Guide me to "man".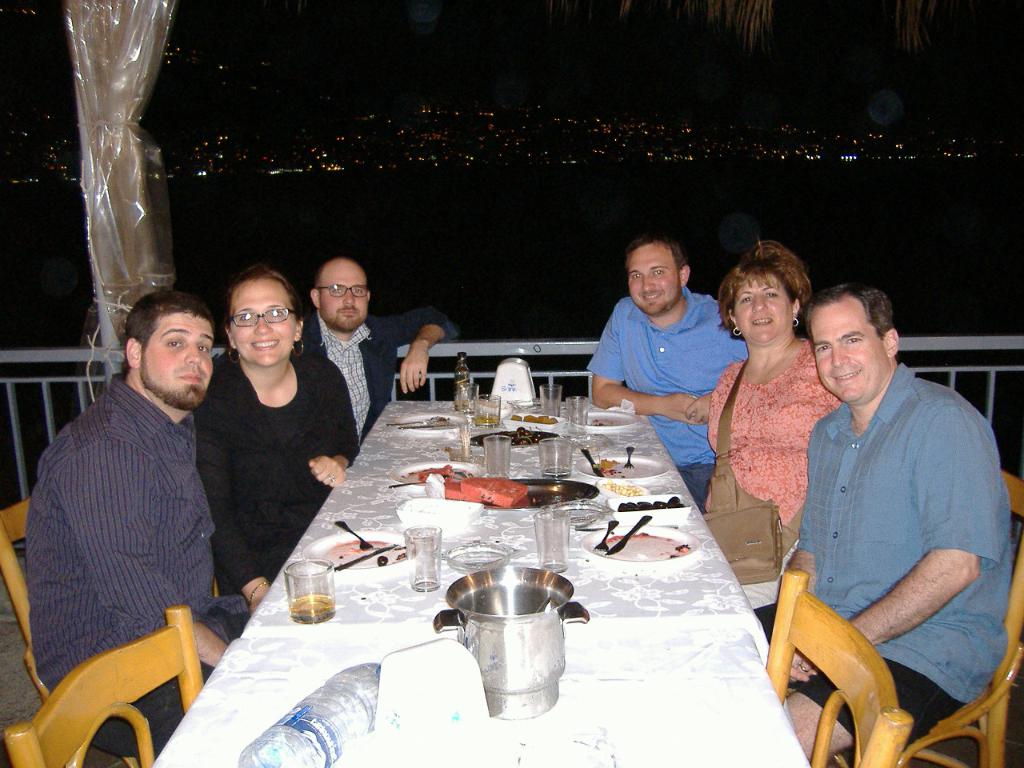
Guidance: (left=23, top=282, right=253, bottom=762).
